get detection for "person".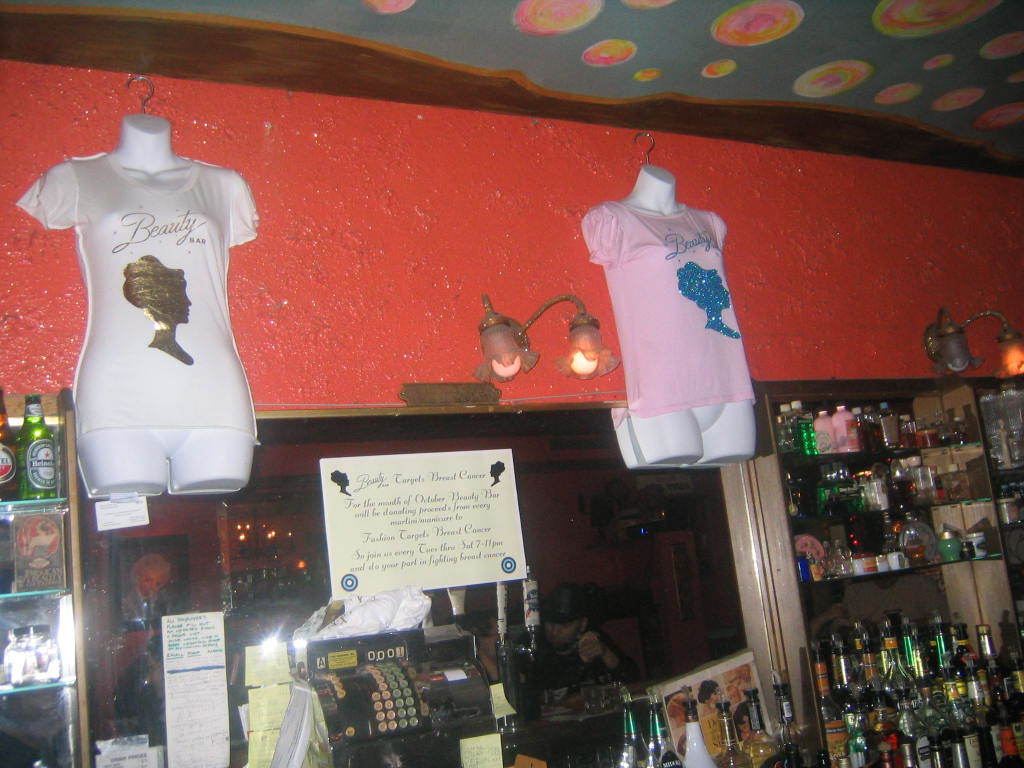
Detection: (452, 587, 521, 767).
